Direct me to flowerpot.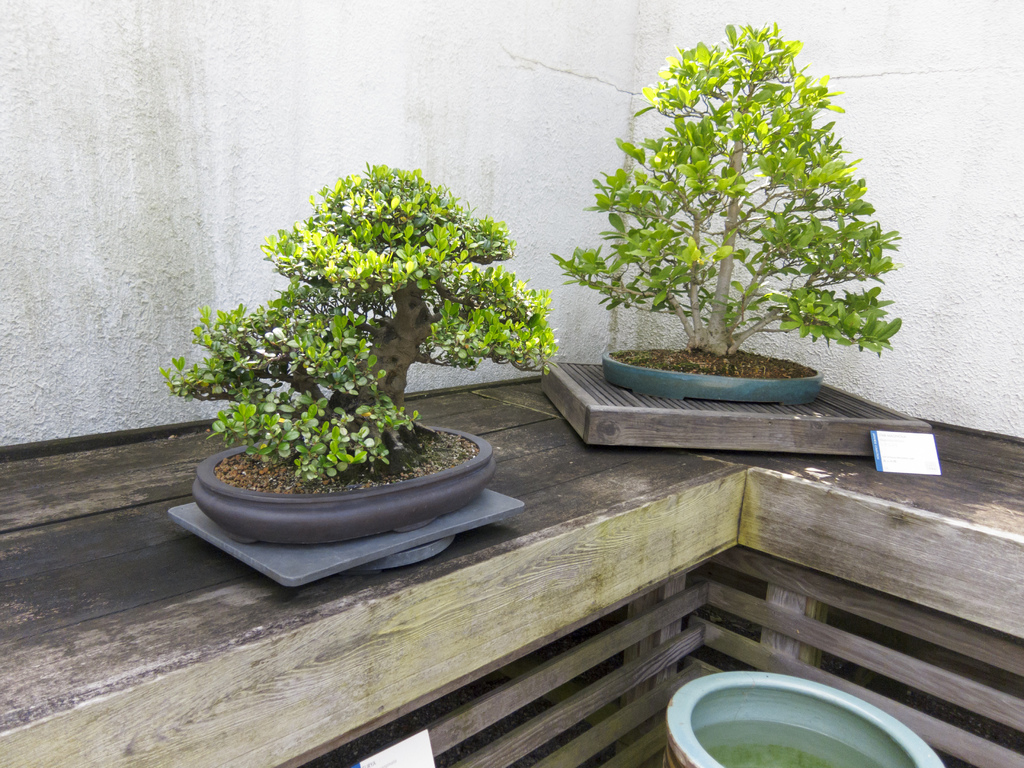
Direction: 599, 351, 828, 399.
